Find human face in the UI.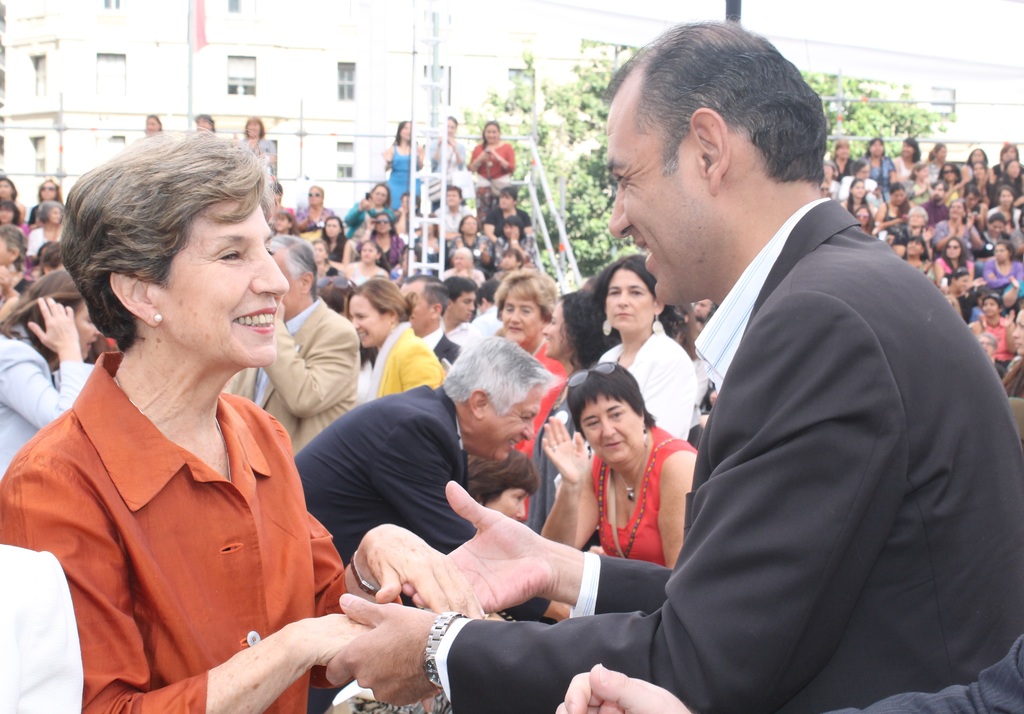
UI element at 451,290,477,323.
